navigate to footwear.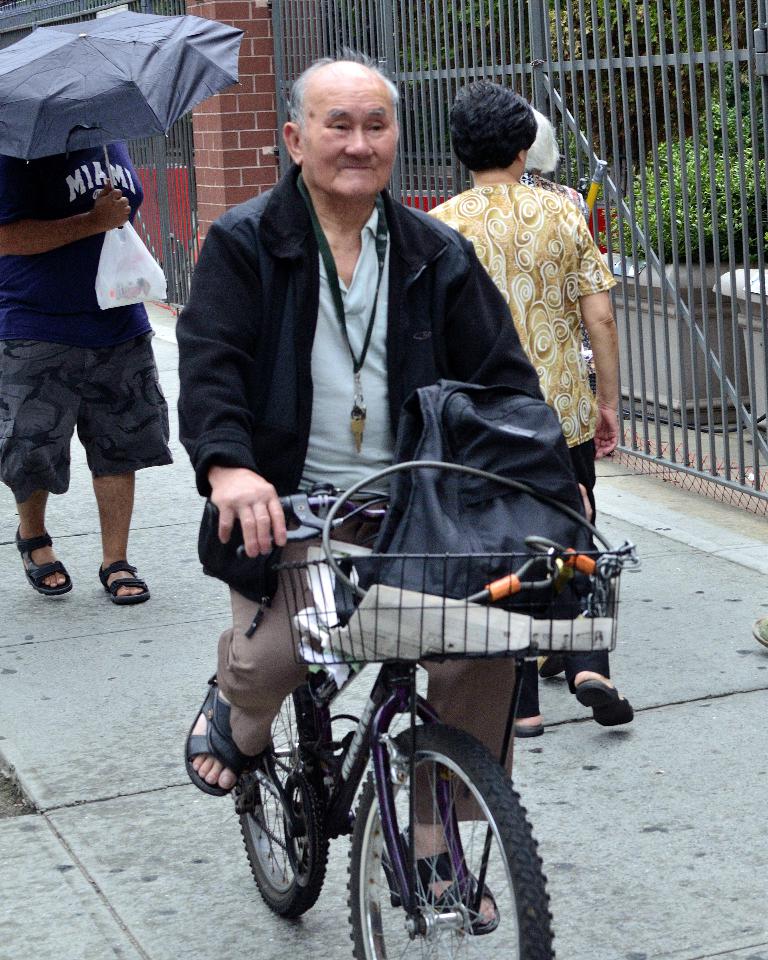
Navigation target: [571,674,636,728].
